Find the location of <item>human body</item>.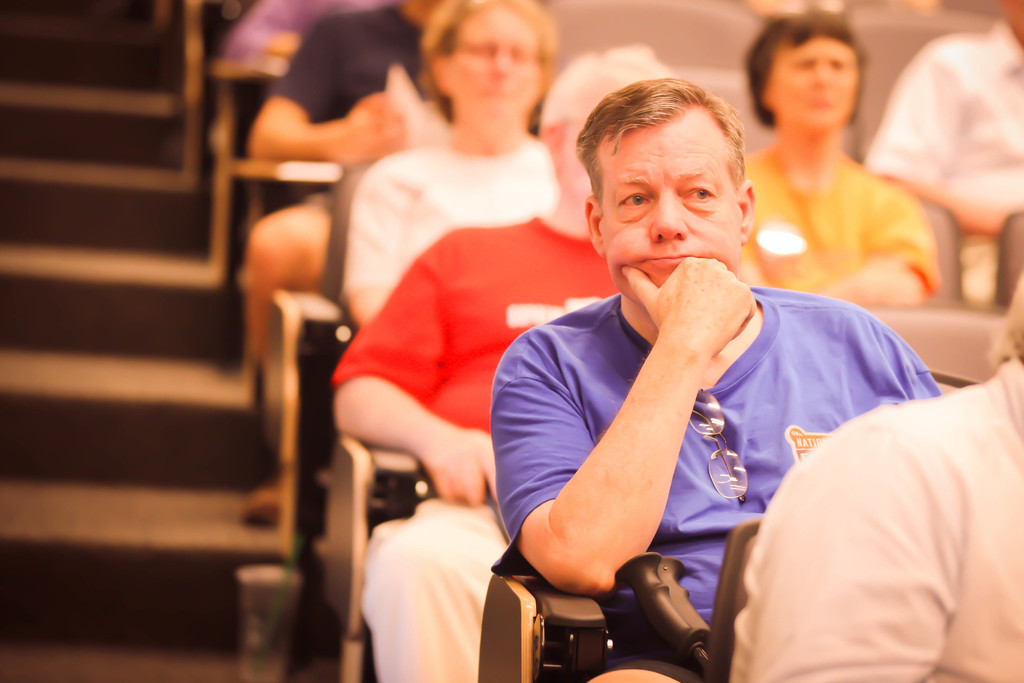
Location: {"x1": 881, "y1": 17, "x2": 1023, "y2": 279}.
